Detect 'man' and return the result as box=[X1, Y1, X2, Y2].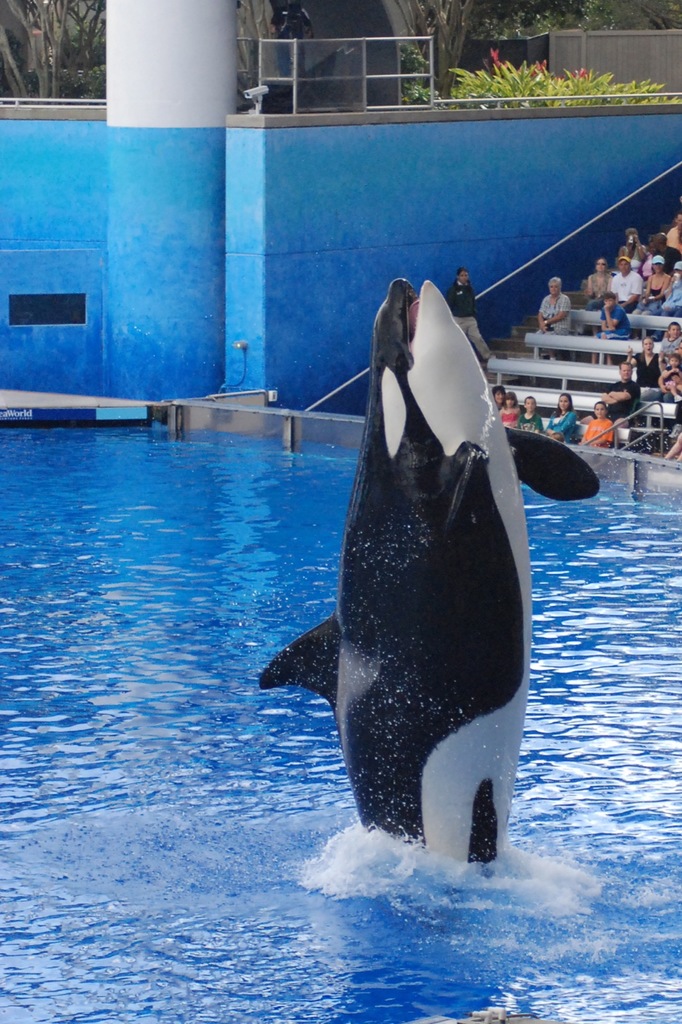
box=[448, 267, 498, 362].
